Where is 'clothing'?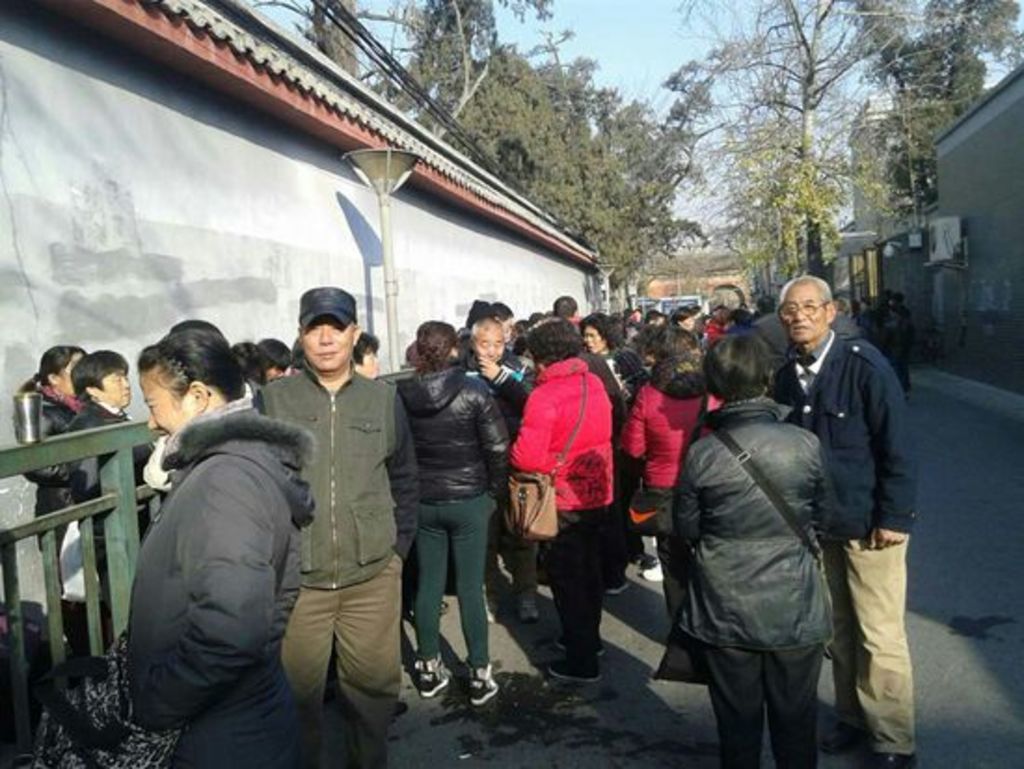
pyautogui.locateOnScreen(410, 484, 497, 674).
